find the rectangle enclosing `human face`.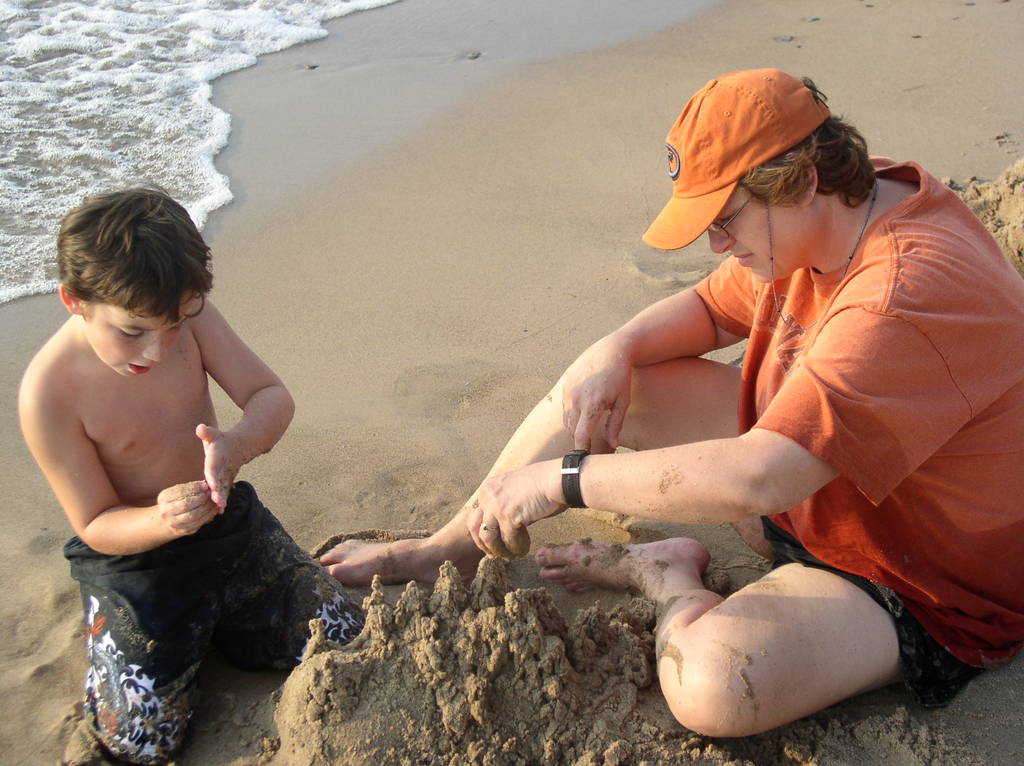
region(710, 186, 787, 282).
